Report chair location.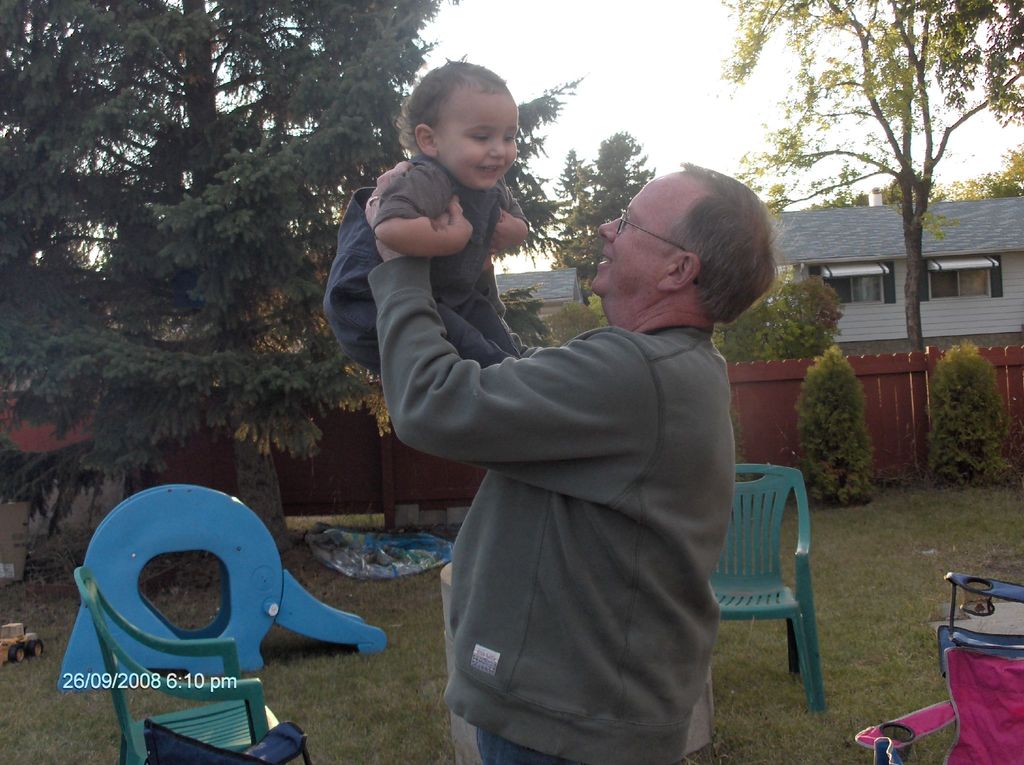
Report: [854,647,1023,764].
